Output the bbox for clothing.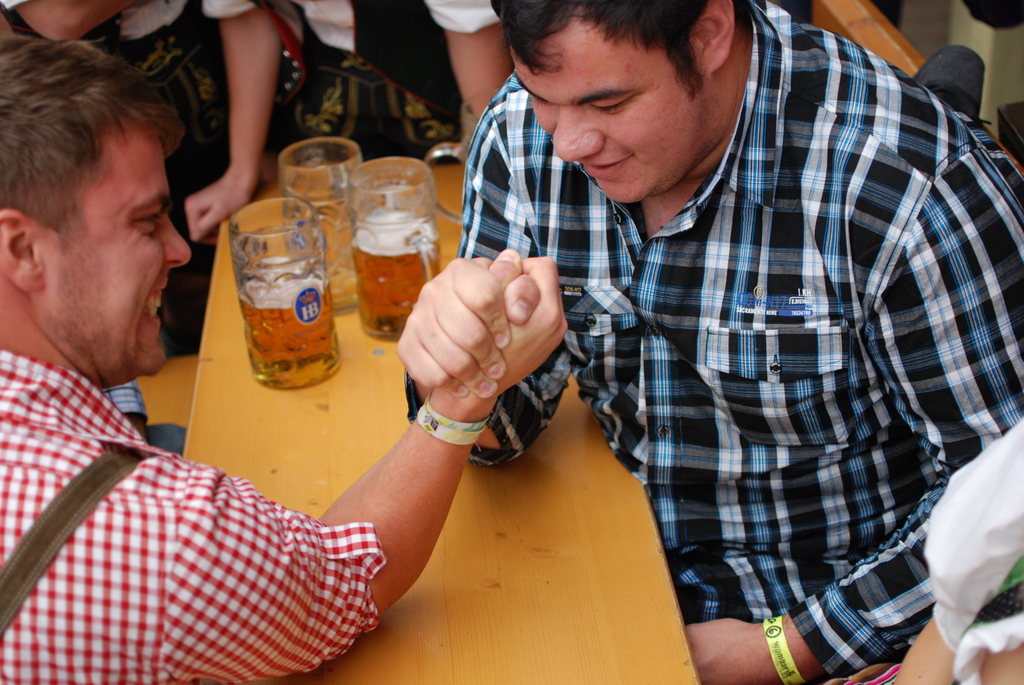
(404, 0, 1023, 684).
